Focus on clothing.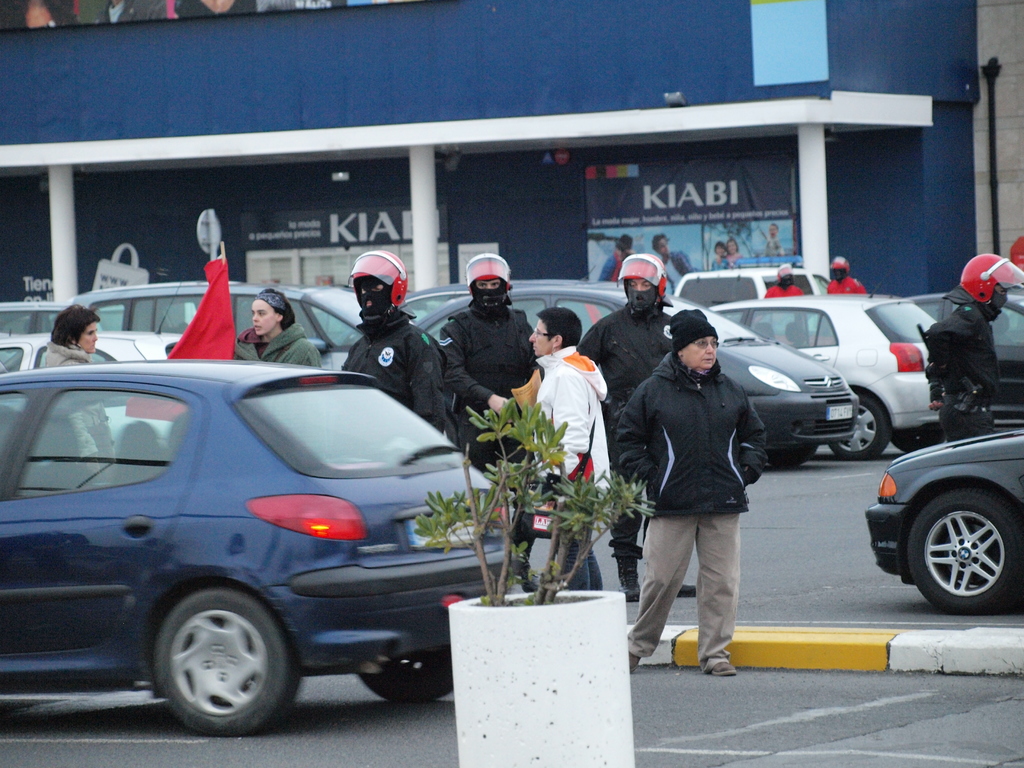
Focused at x1=730, y1=254, x2=744, y2=262.
